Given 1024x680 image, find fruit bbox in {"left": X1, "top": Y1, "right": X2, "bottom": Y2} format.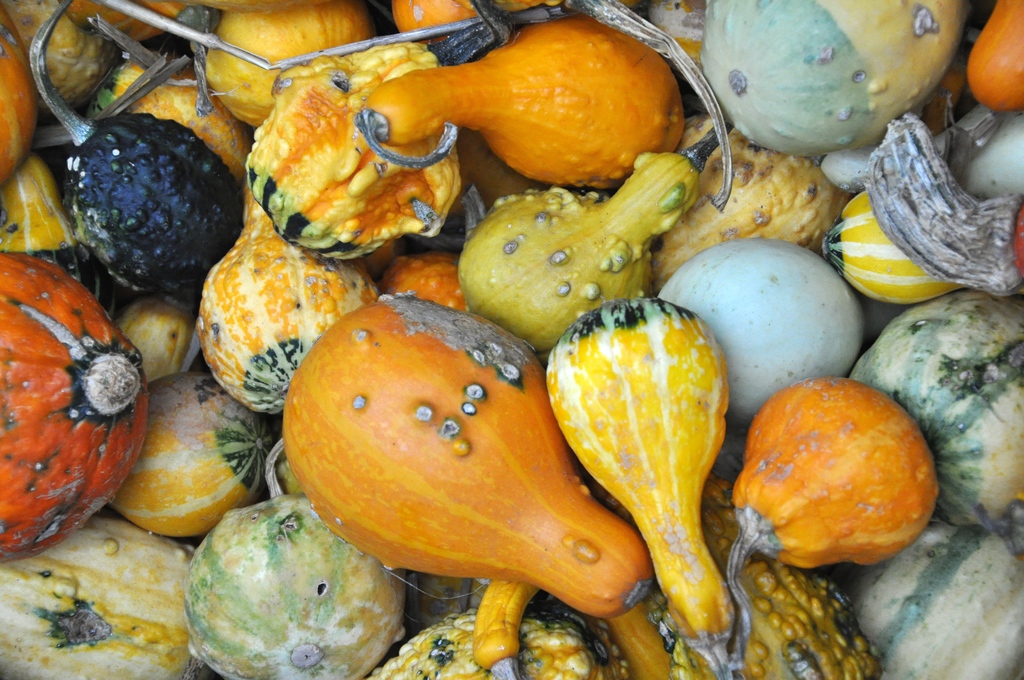
{"left": 735, "top": 364, "right": 931, "bottom": 656}.
